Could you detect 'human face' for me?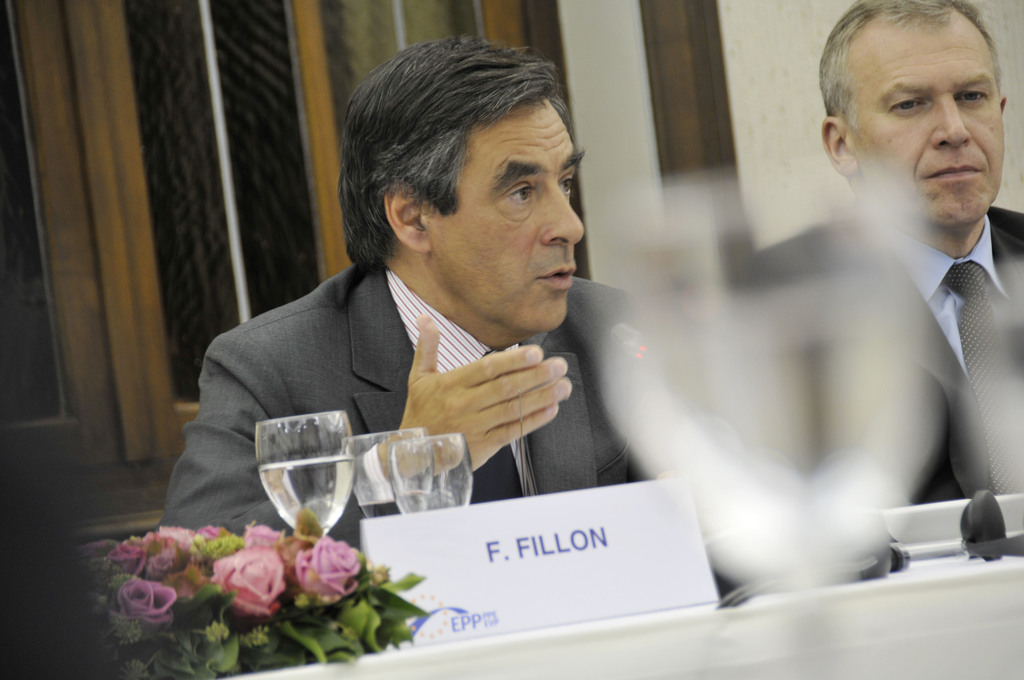
Detection result: <bbox>428, 96, 585, 331</bbox>.
